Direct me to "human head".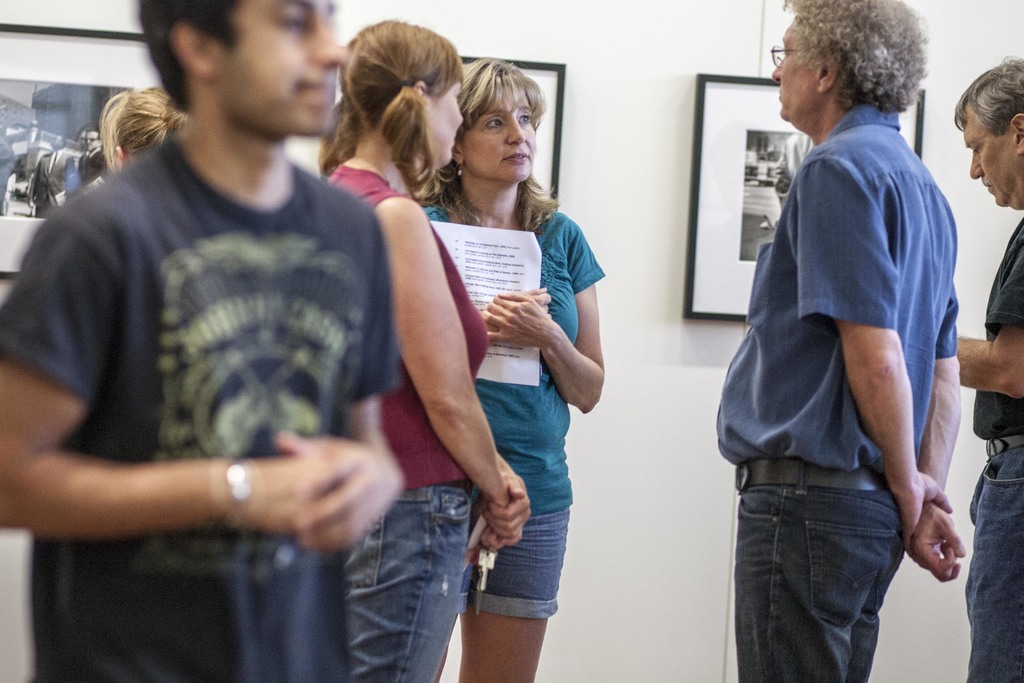
Direction: (x1=99, y1=83, x2=193, y2=178).
